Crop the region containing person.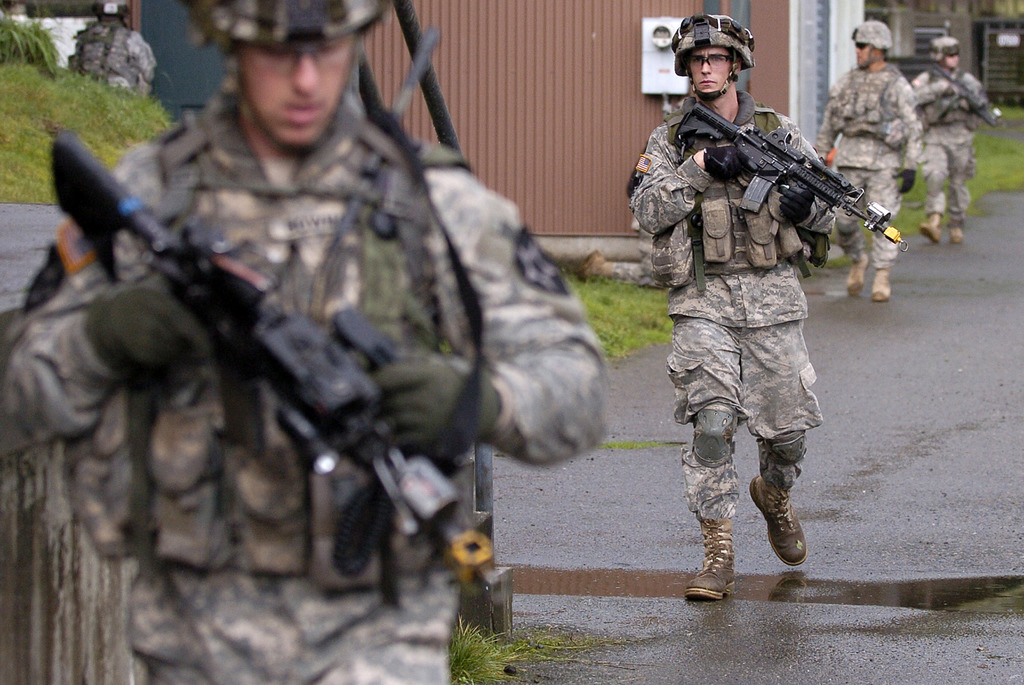
Crop region: bbox=[901, 40, 996, 244].
